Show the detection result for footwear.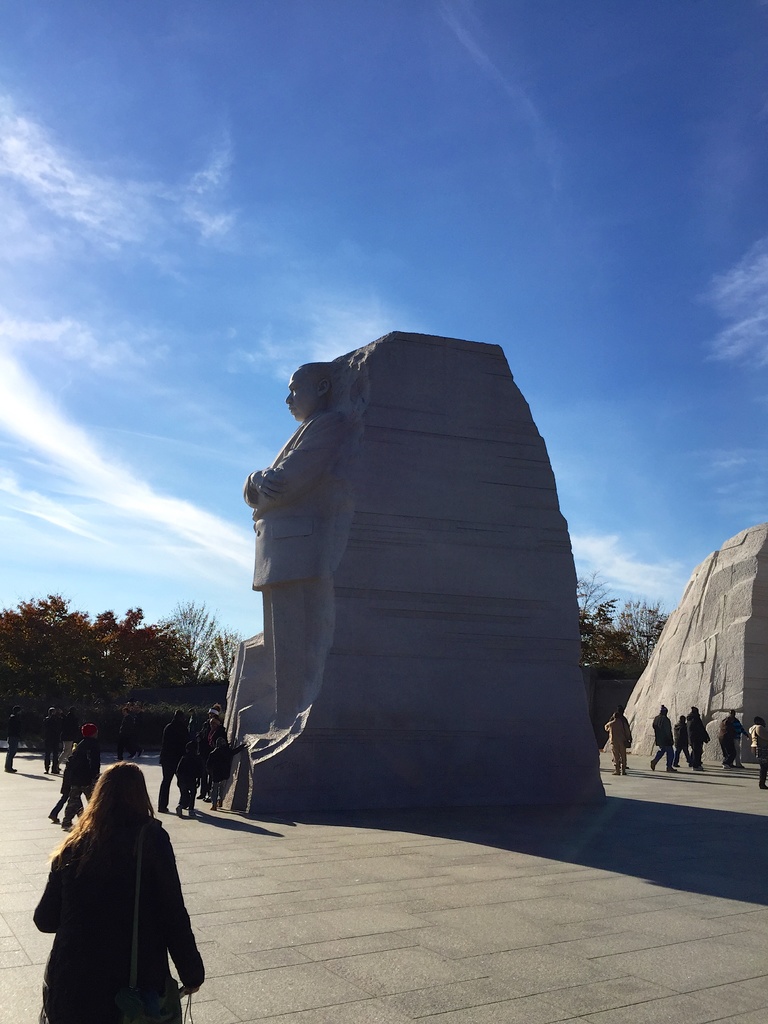
x1=157 y1=807 x2=172 y2=816.
